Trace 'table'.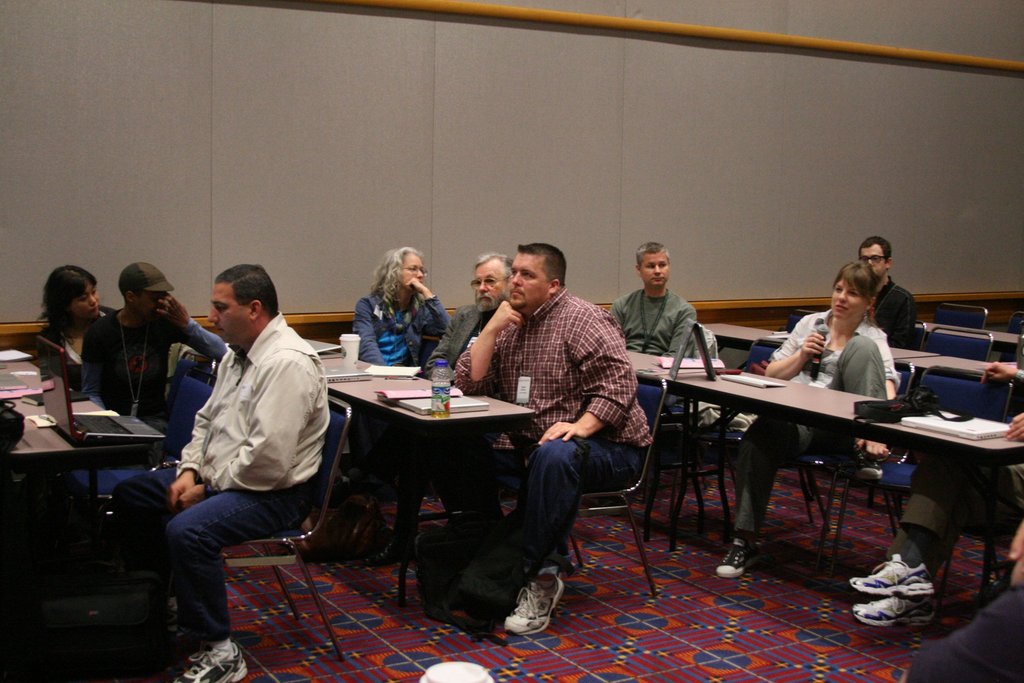
Traced to Rect(625, 350, 716, 534).
